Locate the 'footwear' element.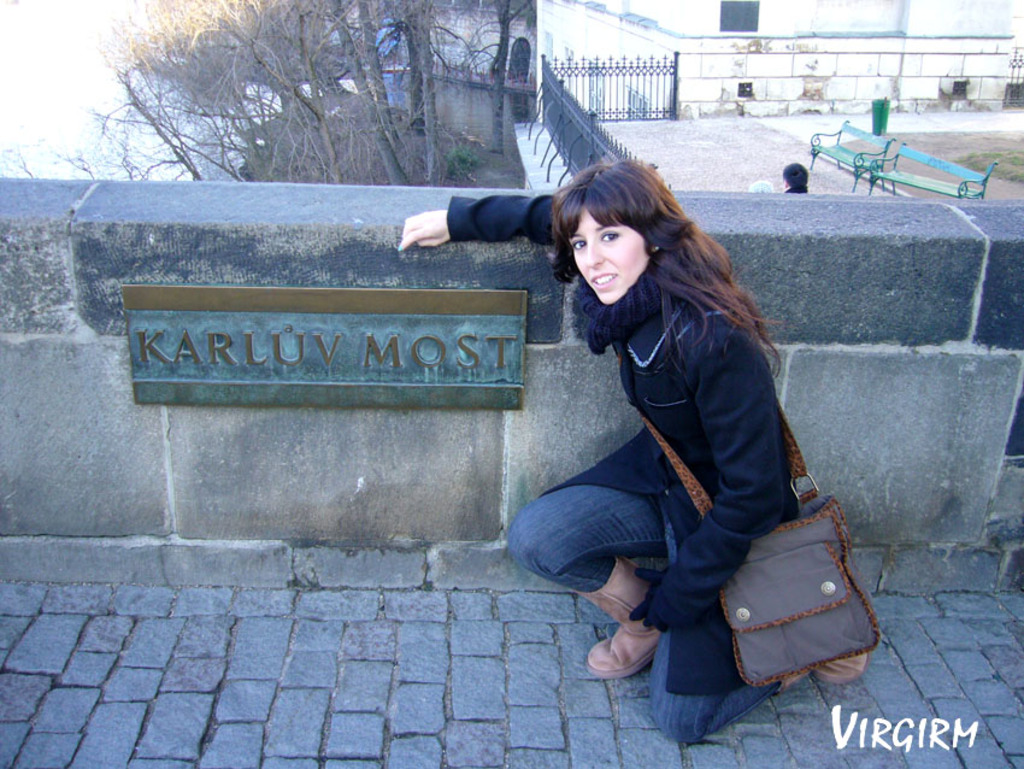
Element bbox: l=594, t=599, r=671, b=702.
